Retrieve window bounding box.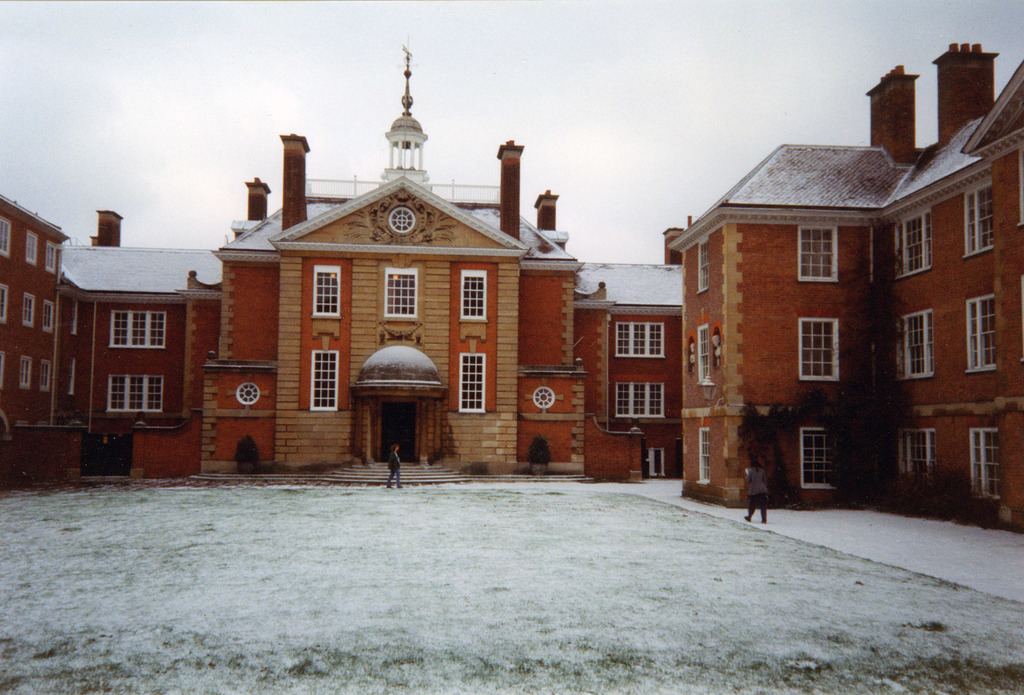
Bounding box: [x1=803, y1=322, x2=841, y2=378].
